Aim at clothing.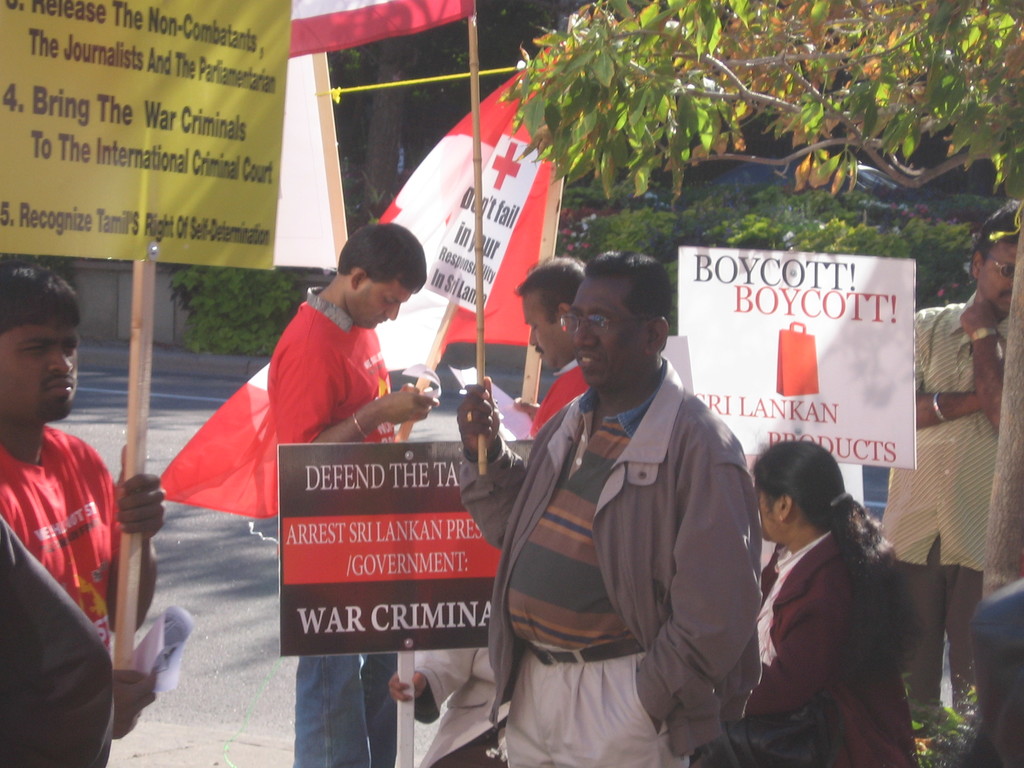
Aimed at 271, 291, 401, 767.
